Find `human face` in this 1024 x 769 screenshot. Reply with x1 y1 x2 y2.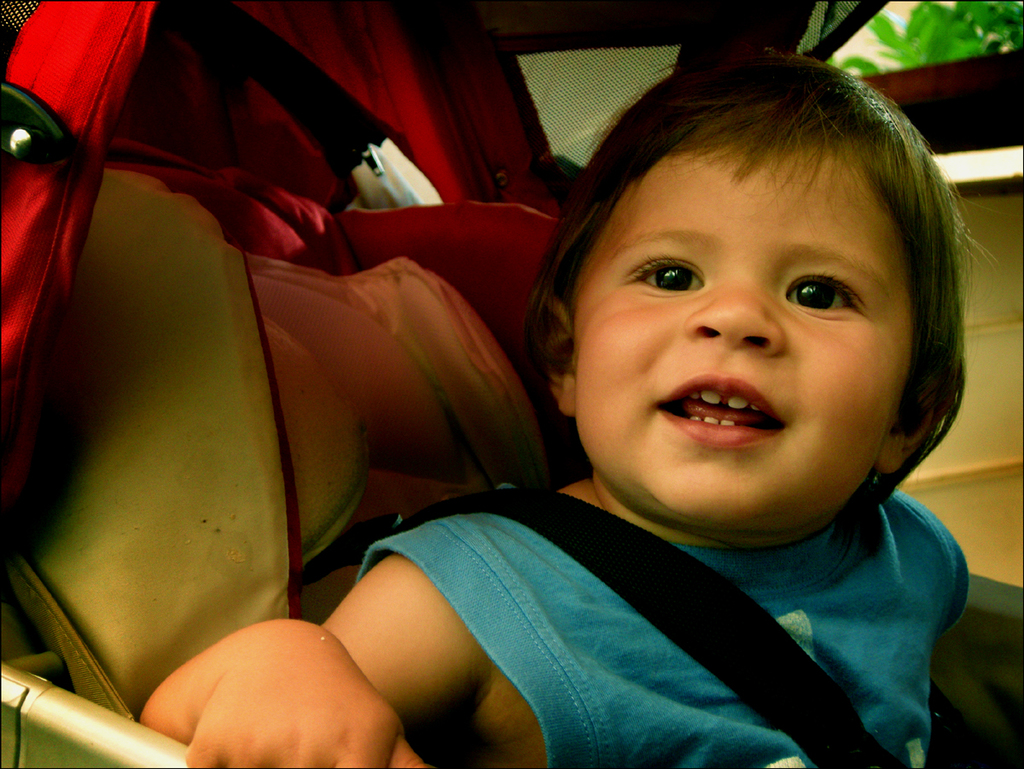
573 103 911 527.
